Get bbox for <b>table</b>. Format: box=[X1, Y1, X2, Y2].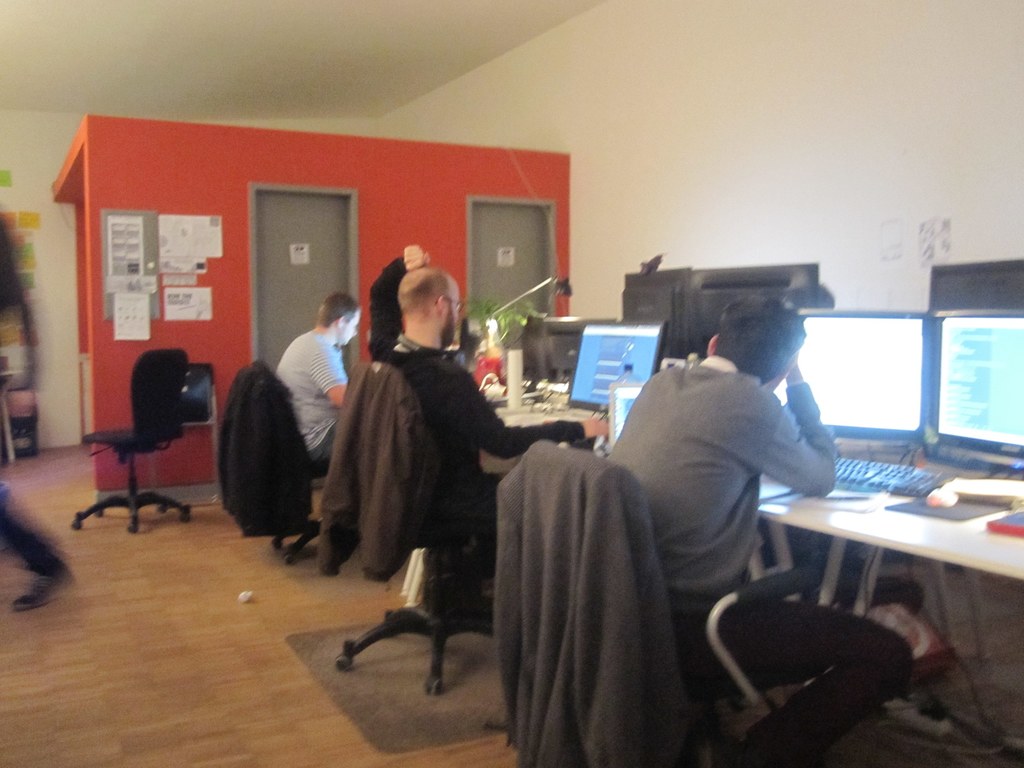
box=[756, 482, 1023, 737].
